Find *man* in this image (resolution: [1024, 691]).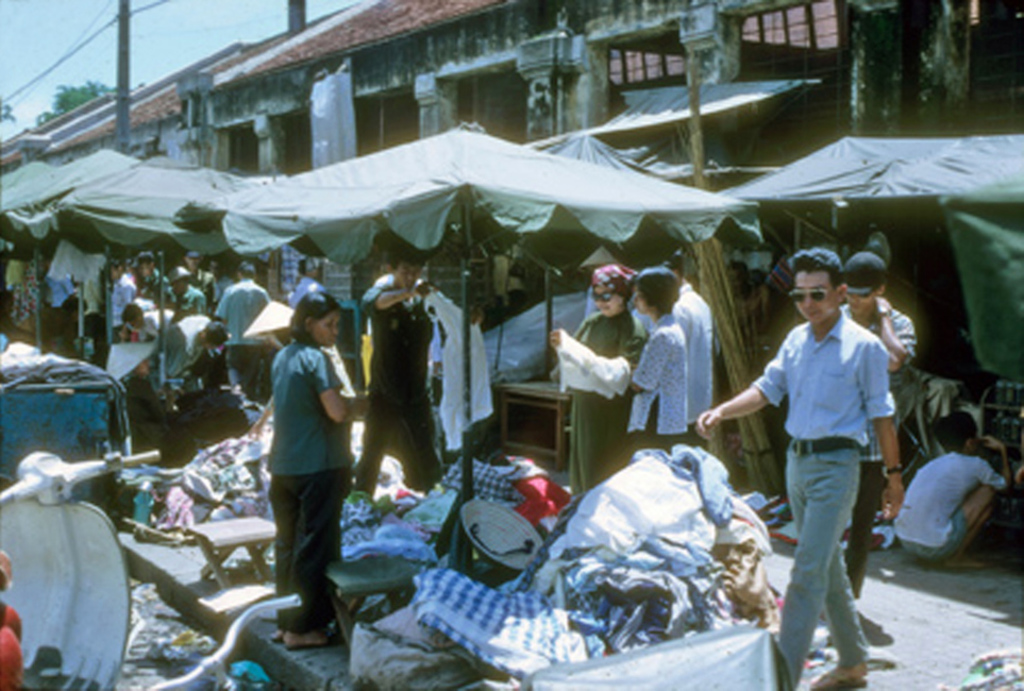
region(659, 260, 717, 454).
